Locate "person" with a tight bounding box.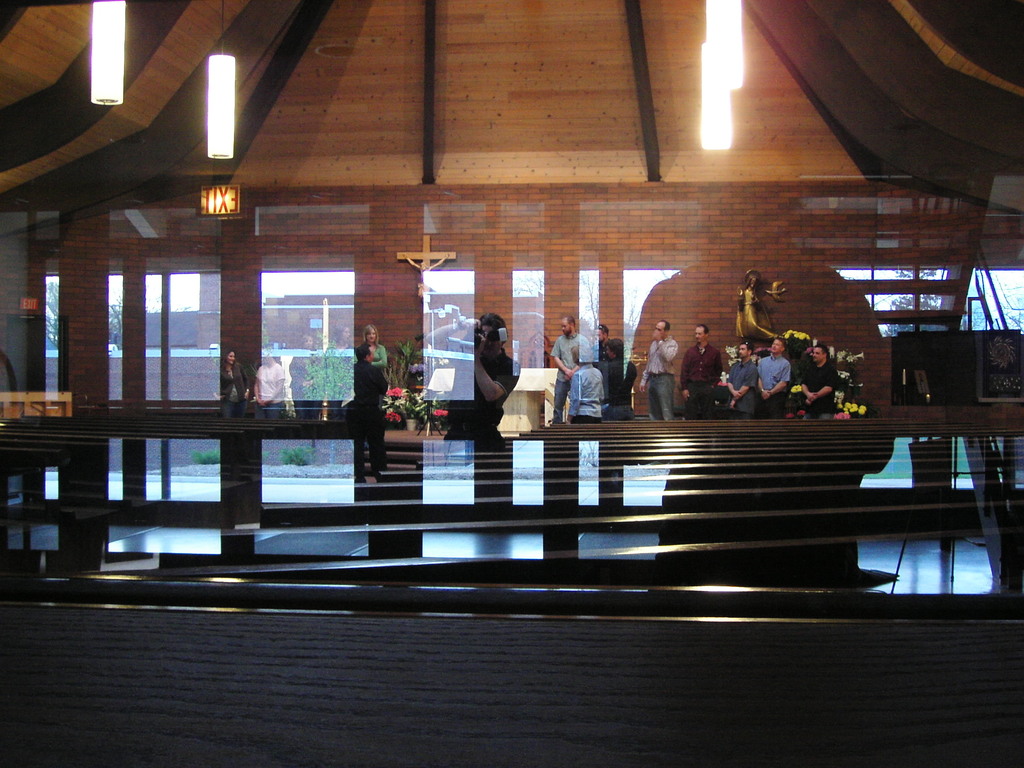
(left=352, top=325, right=389, bottom=371).
